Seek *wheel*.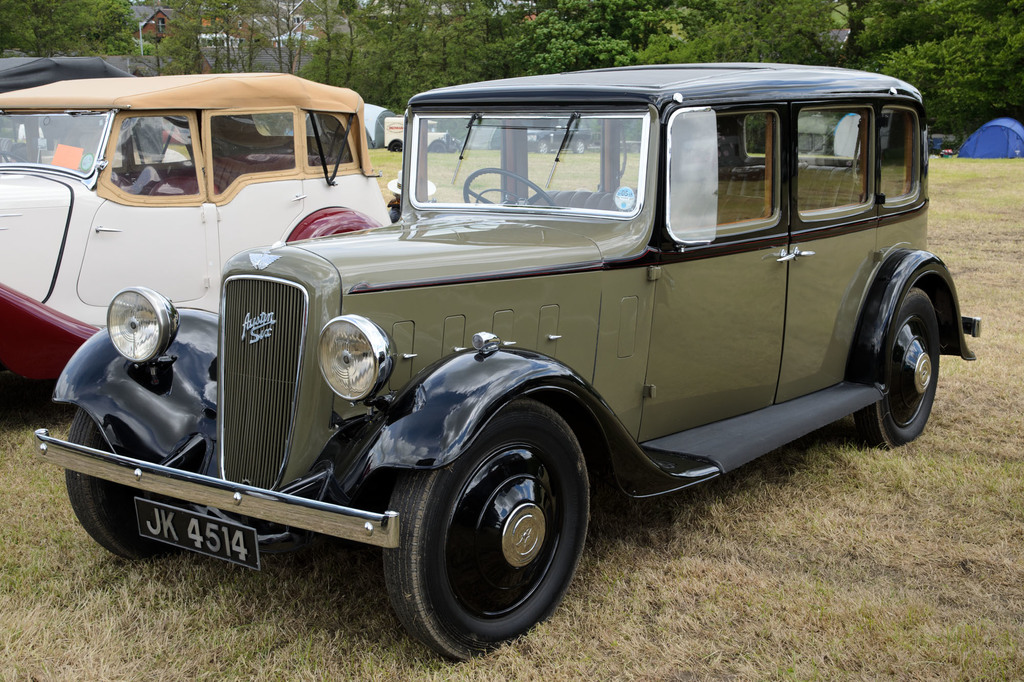
locate(65, 418, 174, 559).
